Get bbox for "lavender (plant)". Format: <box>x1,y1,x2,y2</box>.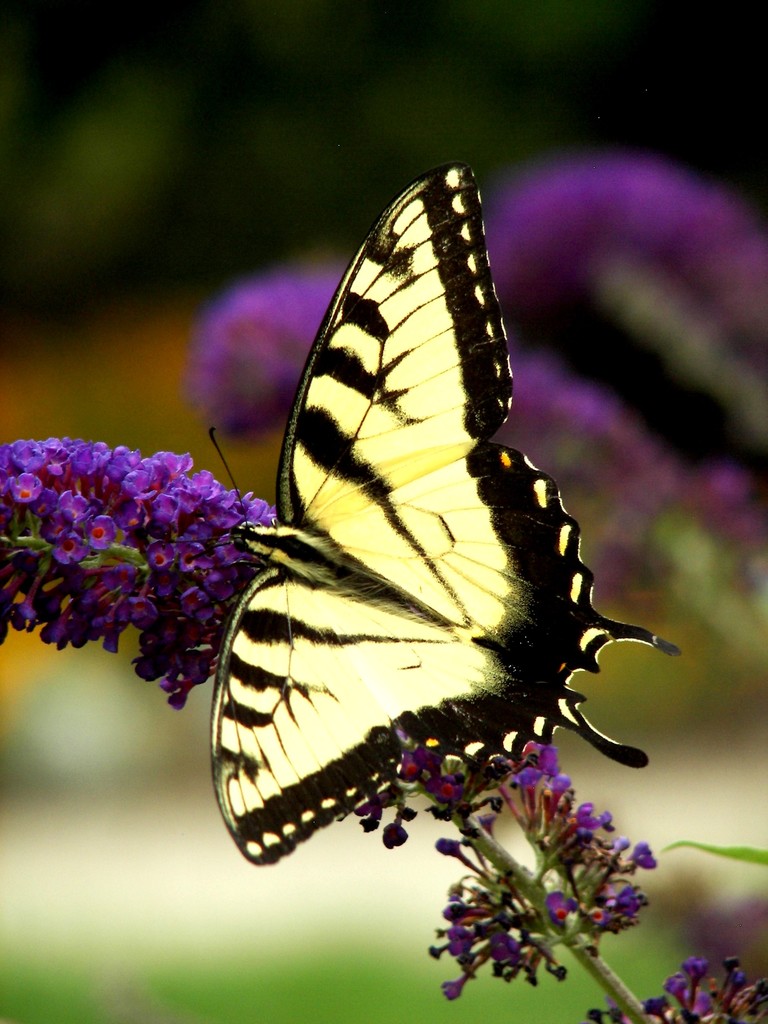
<box>484,167,767,426</box>.
